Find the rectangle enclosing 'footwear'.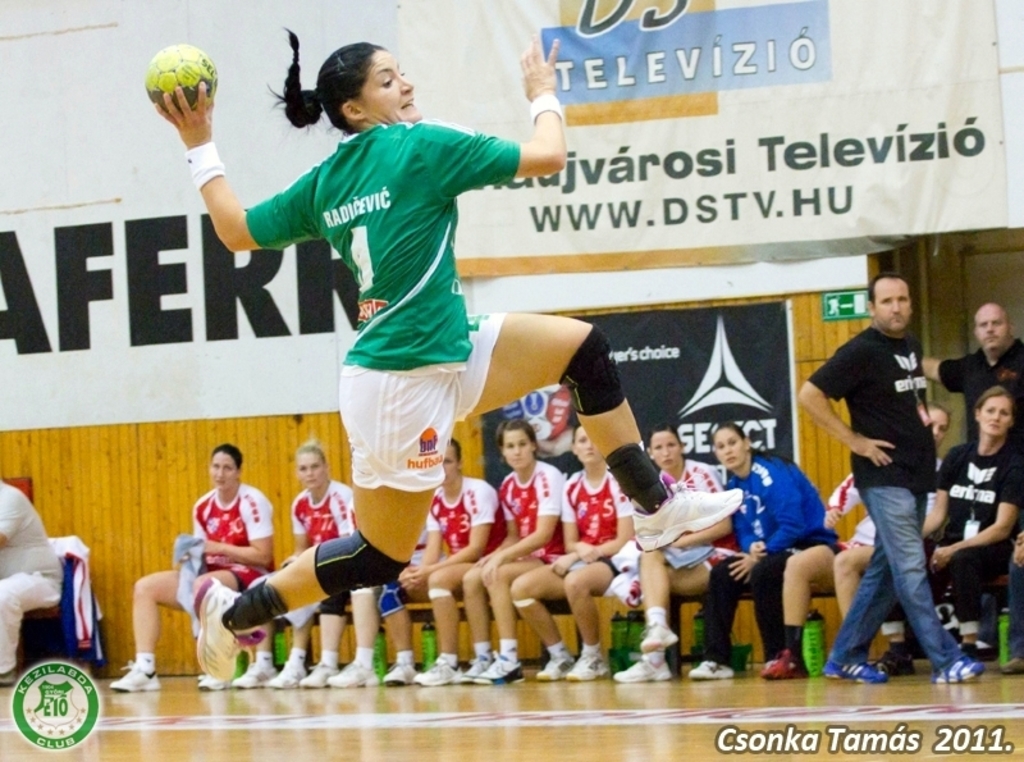
select_region(232, 657, 308, 694).
